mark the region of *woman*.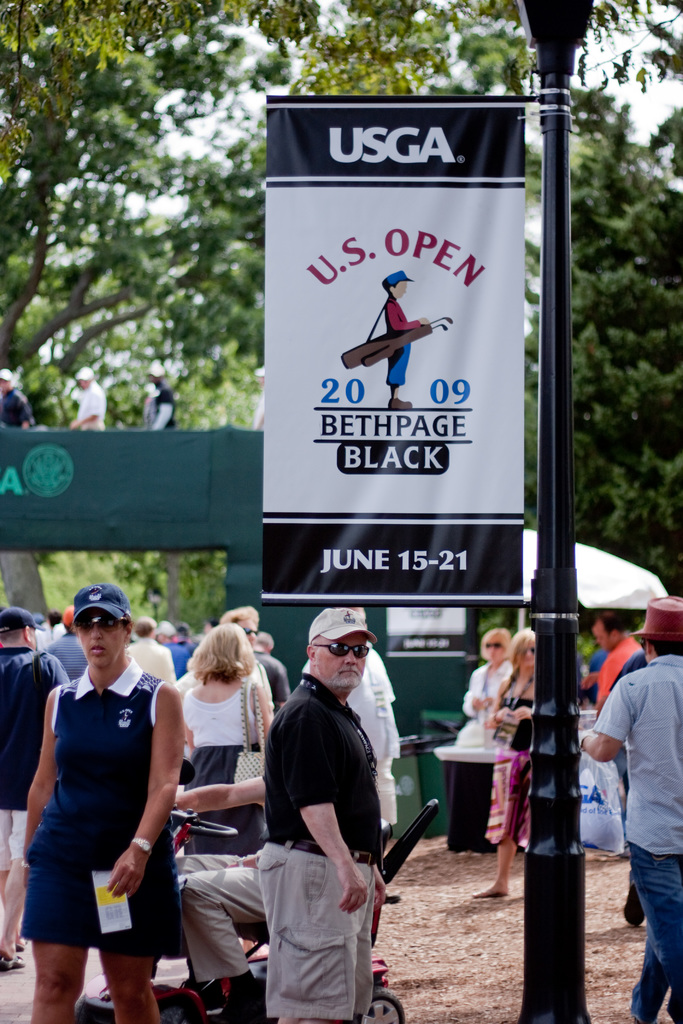
Region: [461, 629, 515, 746].
